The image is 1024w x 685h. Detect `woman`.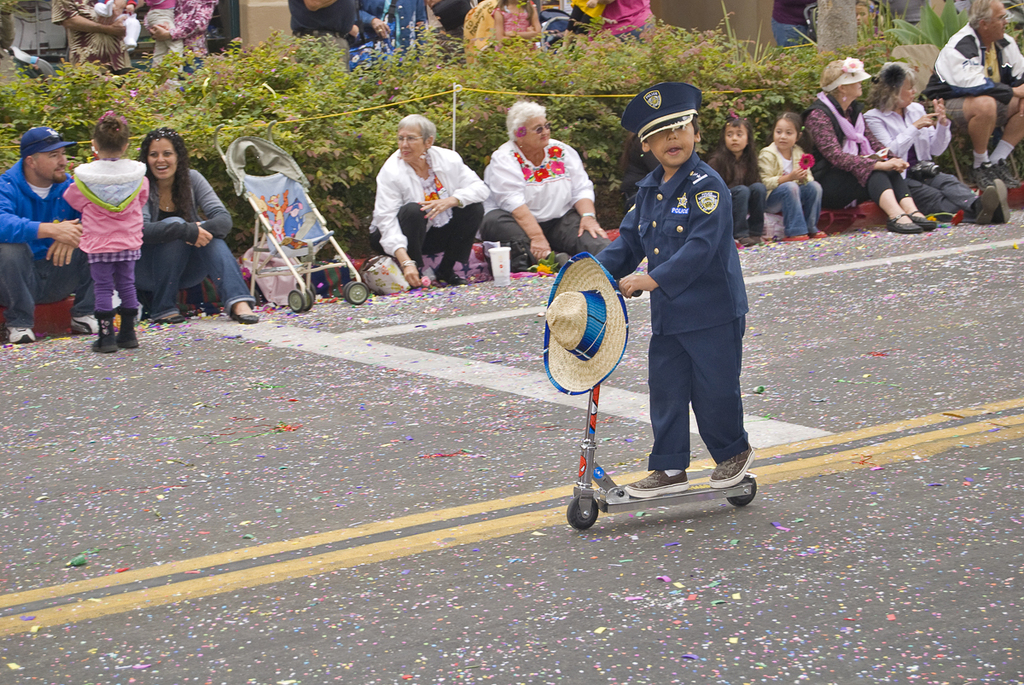
Detection: x1=800 y1=54 x2=942 y2=239.
